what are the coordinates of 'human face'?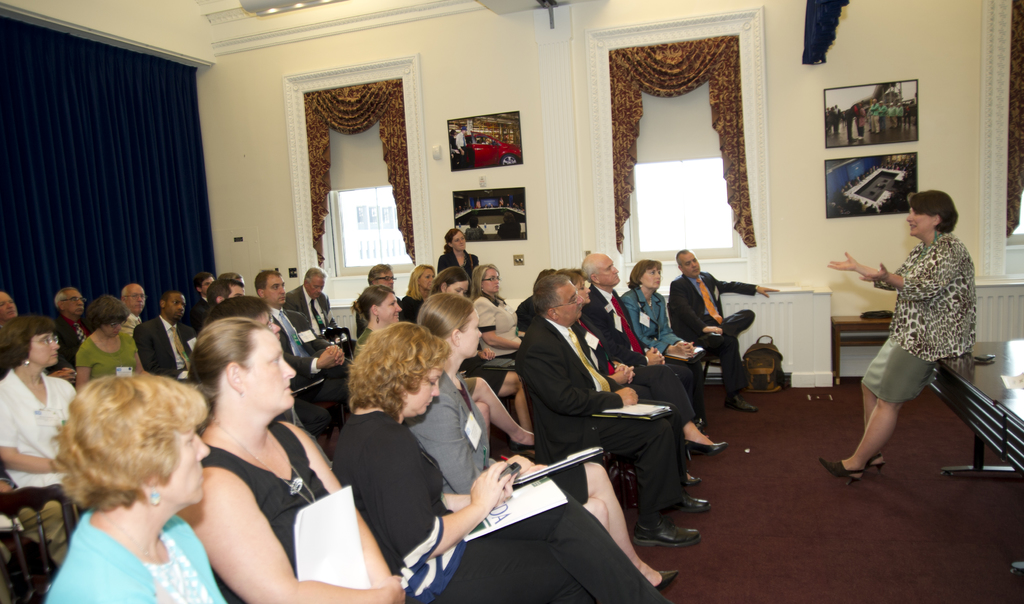
box(263, 277, 288, 306).
